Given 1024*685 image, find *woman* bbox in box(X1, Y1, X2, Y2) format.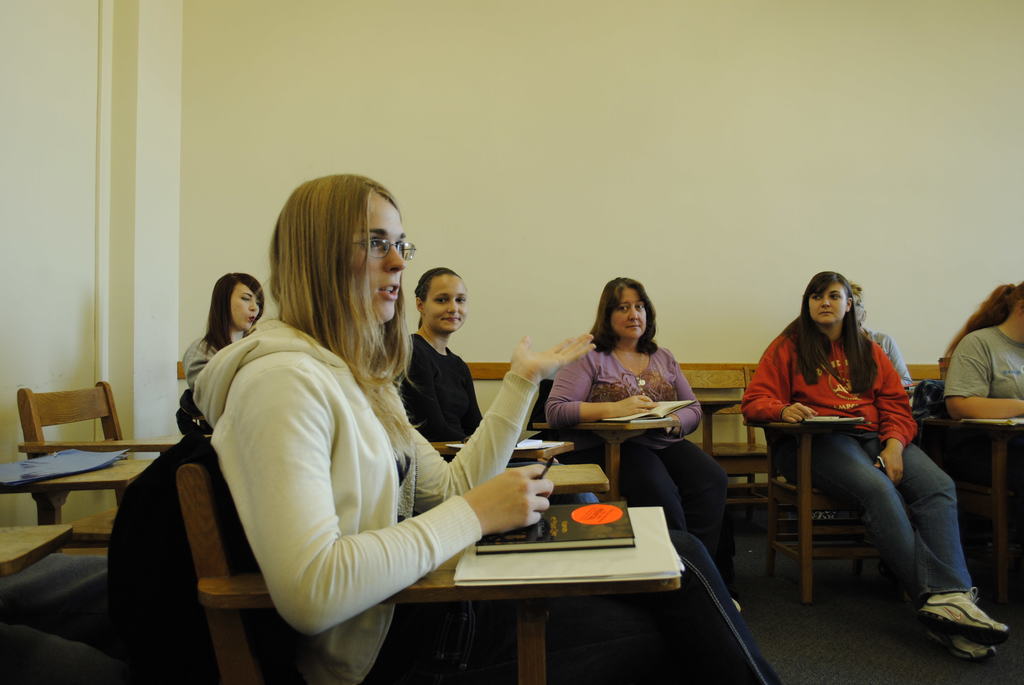
box(388, 267, 483, 441).
